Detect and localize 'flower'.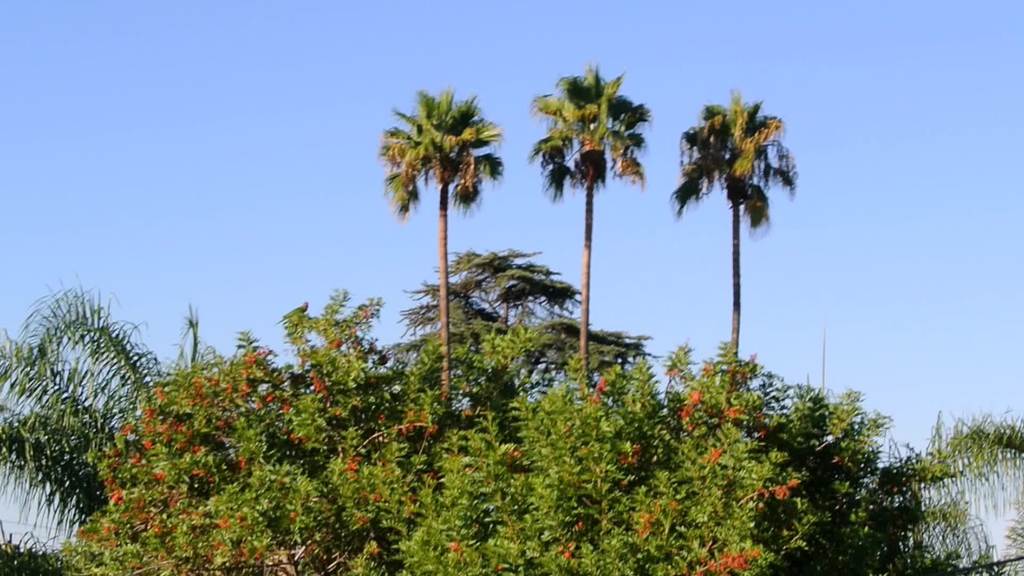
Localized at {"left": 778, "top": 485, "right": 790, "bottom": 501}.
